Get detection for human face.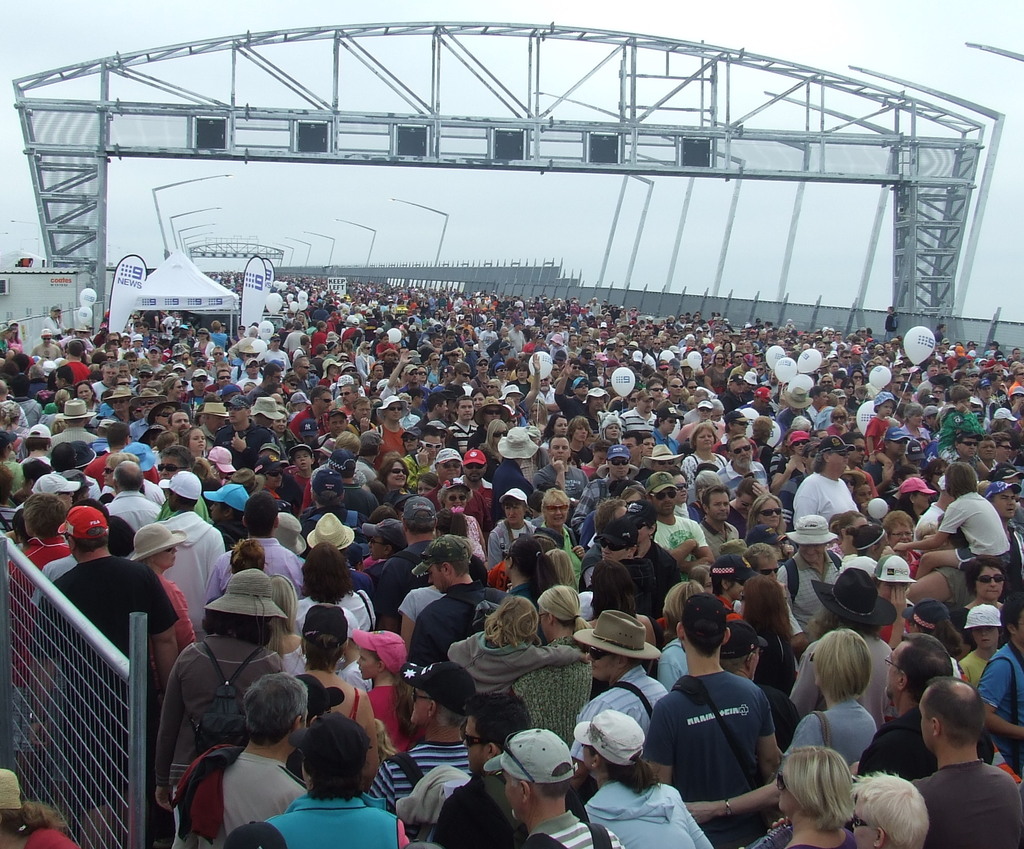
Detection: BBox(172, 380, 184, 398).
